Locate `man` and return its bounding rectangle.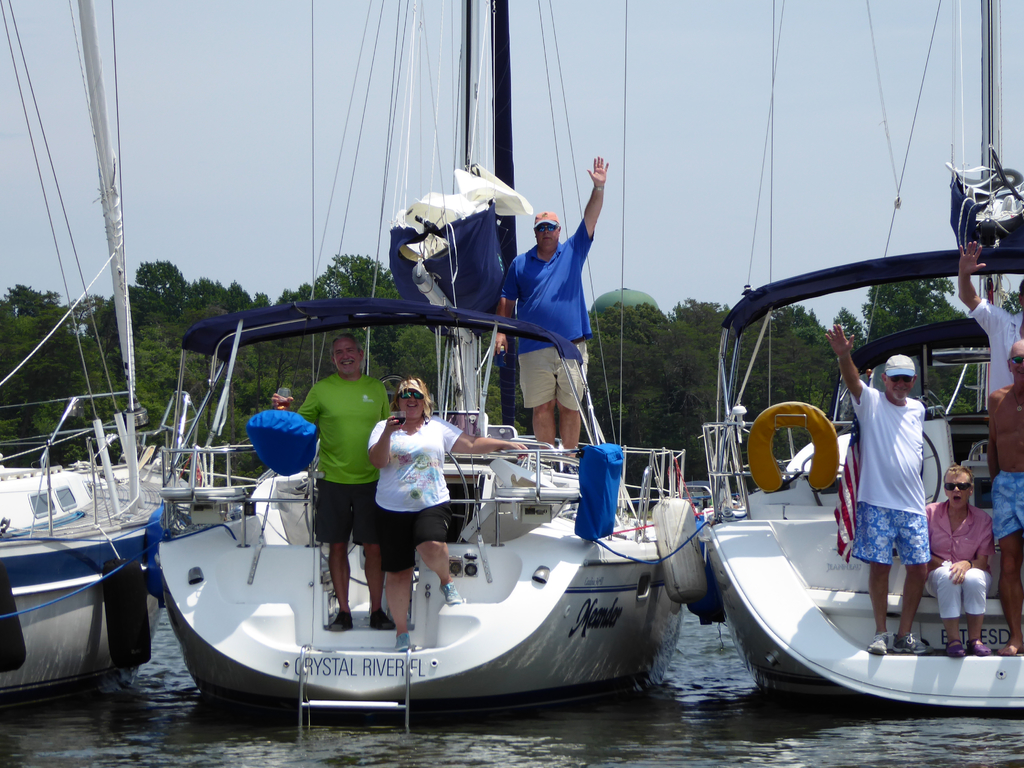
497/156/612/466.
